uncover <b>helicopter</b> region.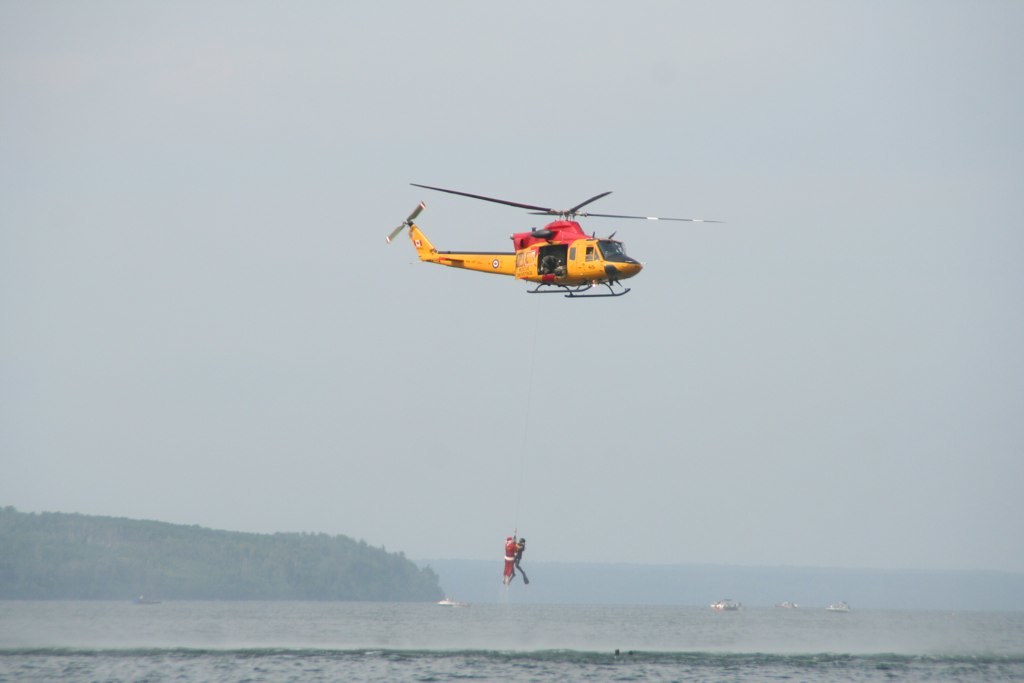
Uncovered: (x1=389, y1=170, x2=723, y2=311).
